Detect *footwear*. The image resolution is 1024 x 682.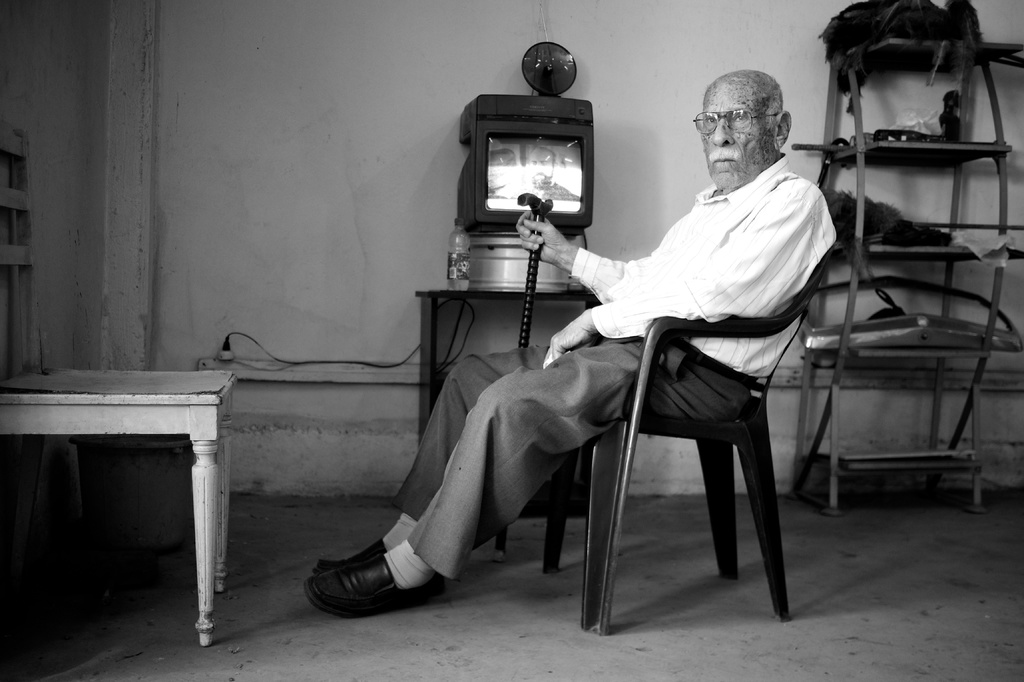
(314, 534, 387, 576).
